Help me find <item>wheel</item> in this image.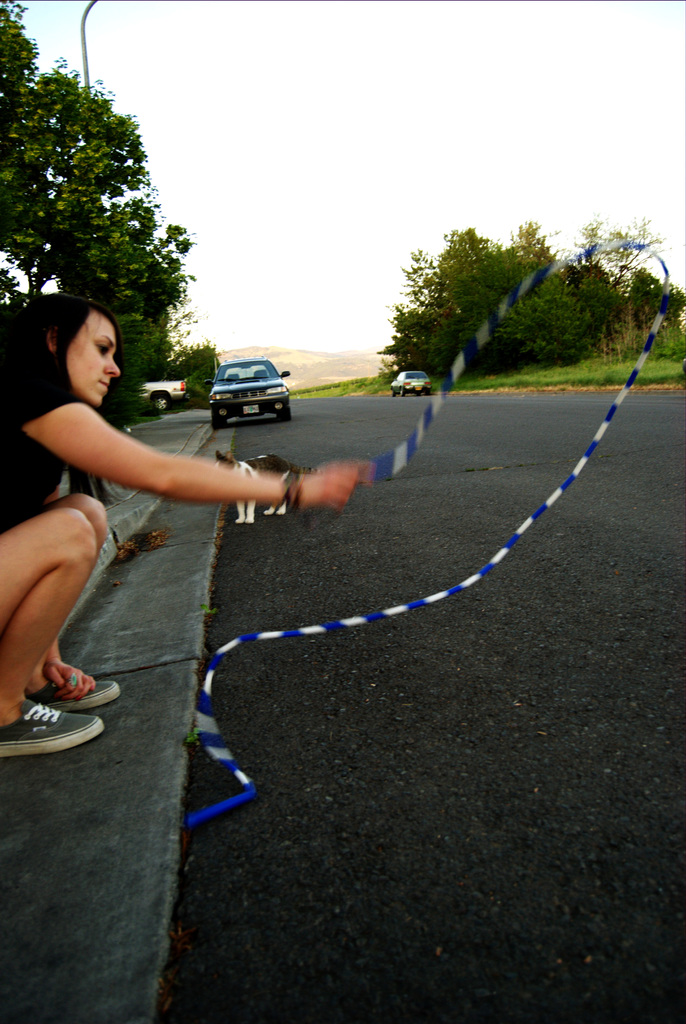
Found it: crop(398, 386, 405, 396).
